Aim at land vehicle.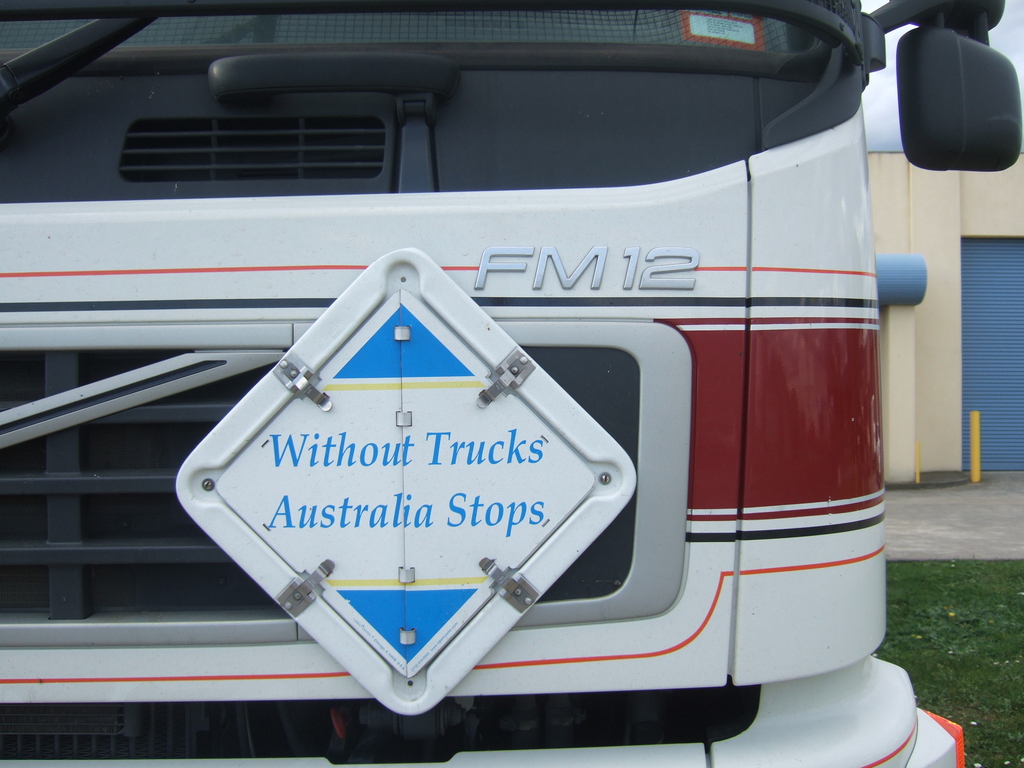
Aimed at x1=0, y1=0, x2=1023, y2=767.
